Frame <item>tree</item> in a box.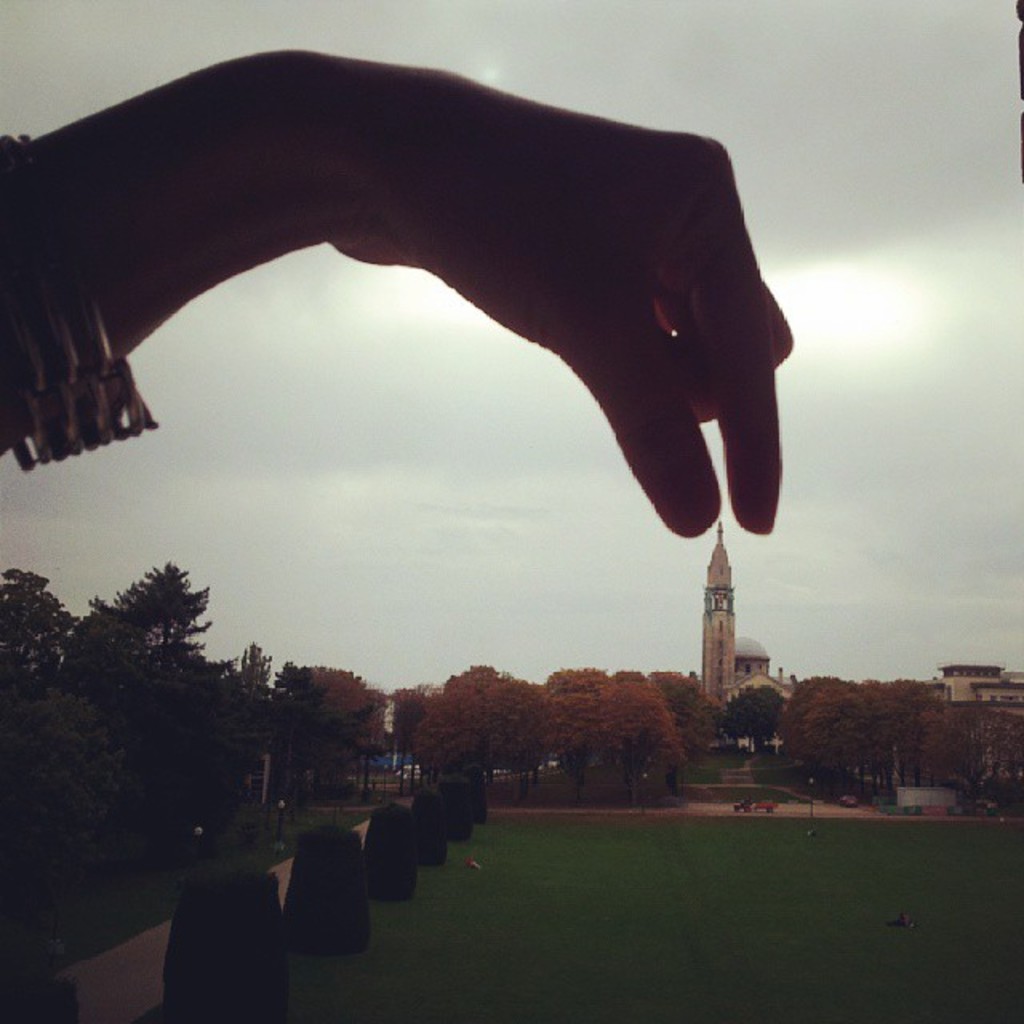
0/896/101/1022.
